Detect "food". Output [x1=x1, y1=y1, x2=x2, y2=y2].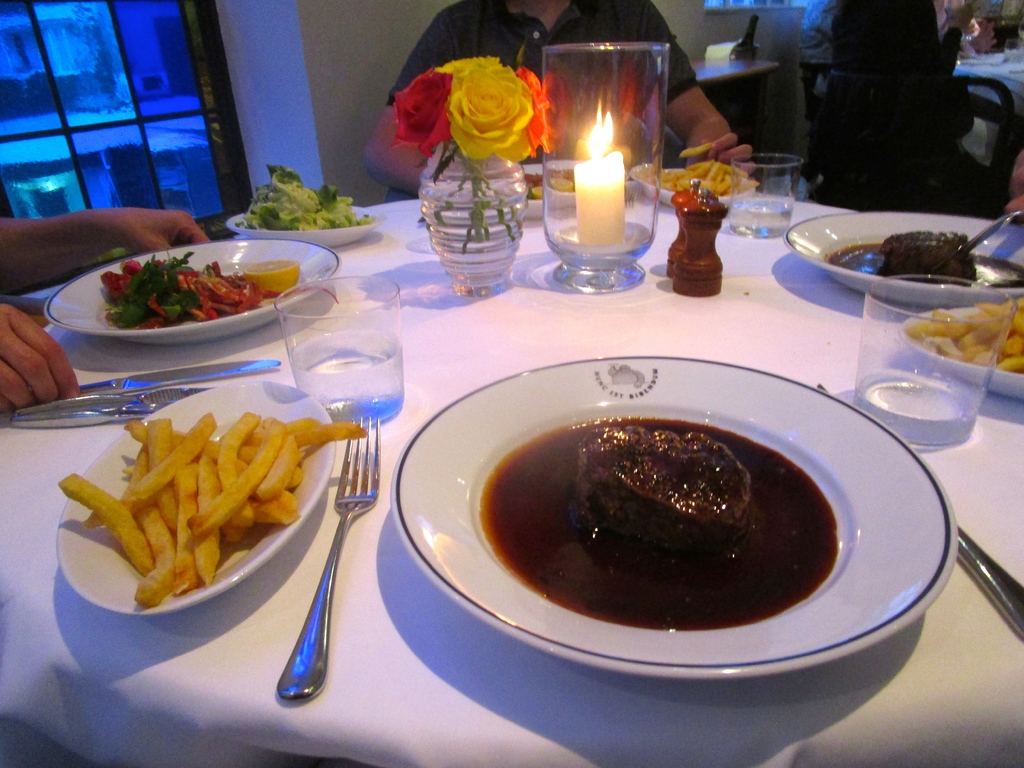
[x1=236, y1=150, x2=382, y2=240].
